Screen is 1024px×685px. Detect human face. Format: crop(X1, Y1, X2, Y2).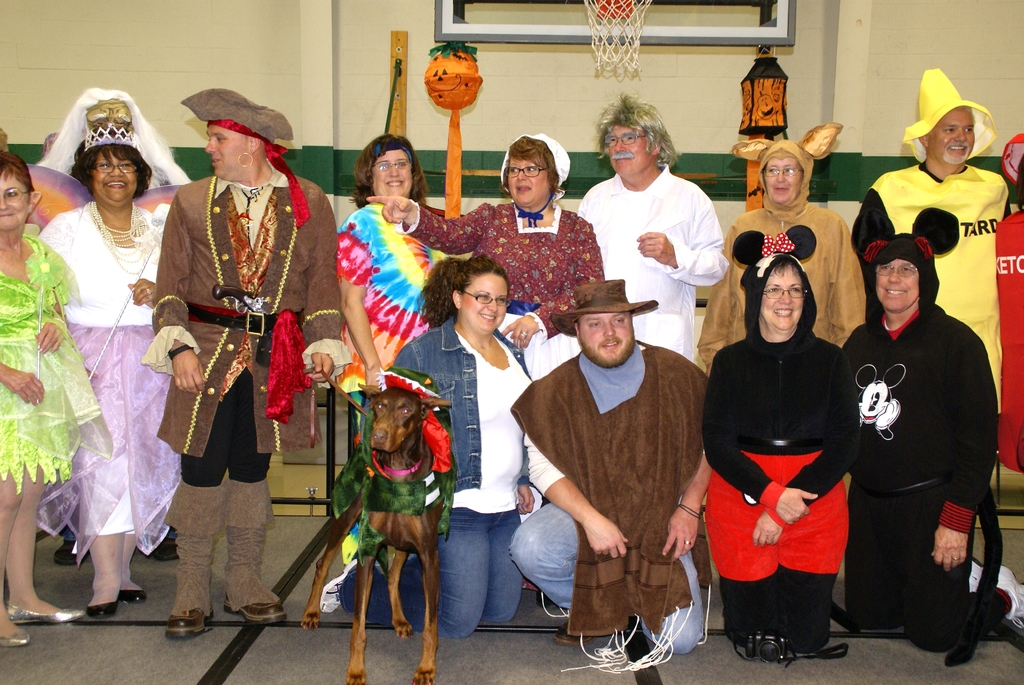
crop(757, 262, 803, 330).
